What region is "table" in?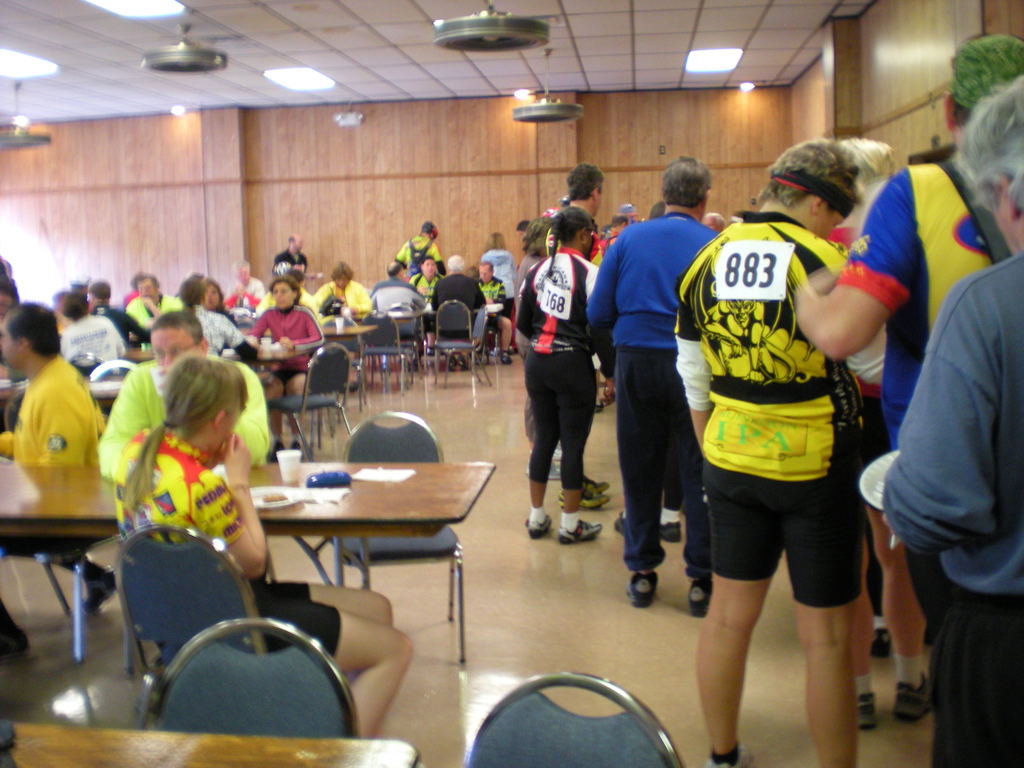
[left=0, top=719, right=417, bottom=767].
